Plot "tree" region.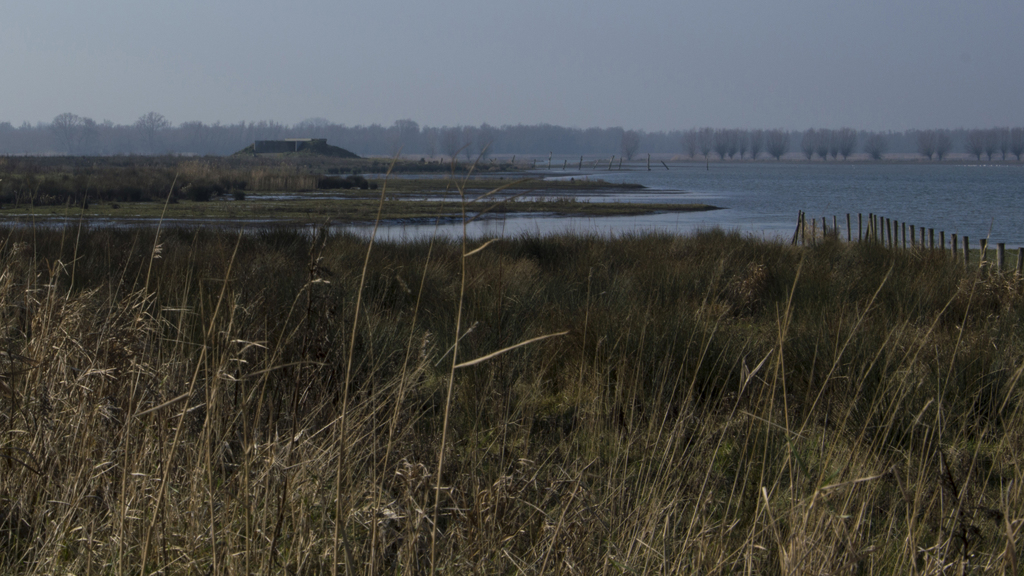
Plotted at pyautogui.locateOnScreen(843, 127, 852, 156).
